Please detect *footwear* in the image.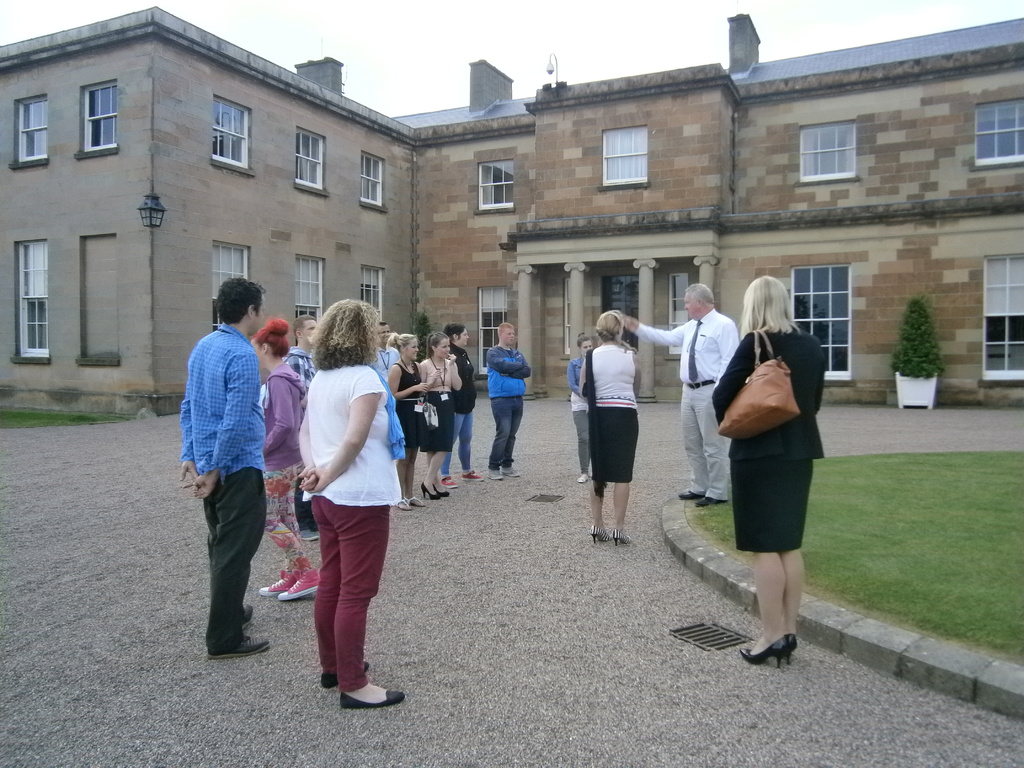
locate(391, 495, 411, 511).
